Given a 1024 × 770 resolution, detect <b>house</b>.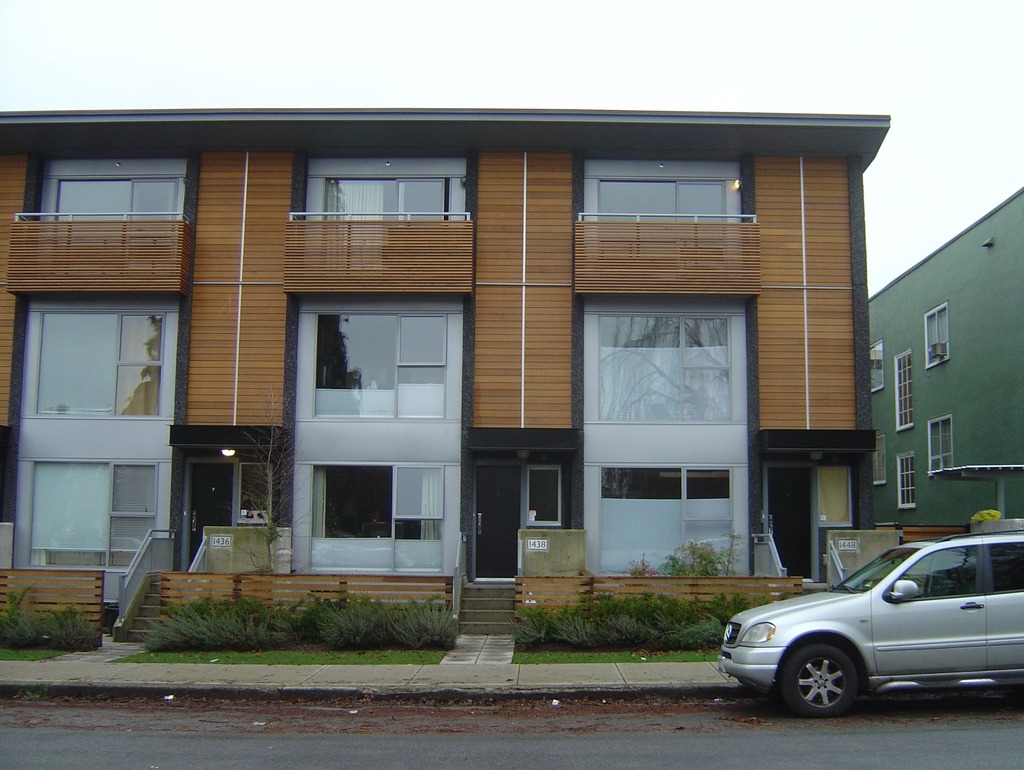
(0, 108, 886, 622).
